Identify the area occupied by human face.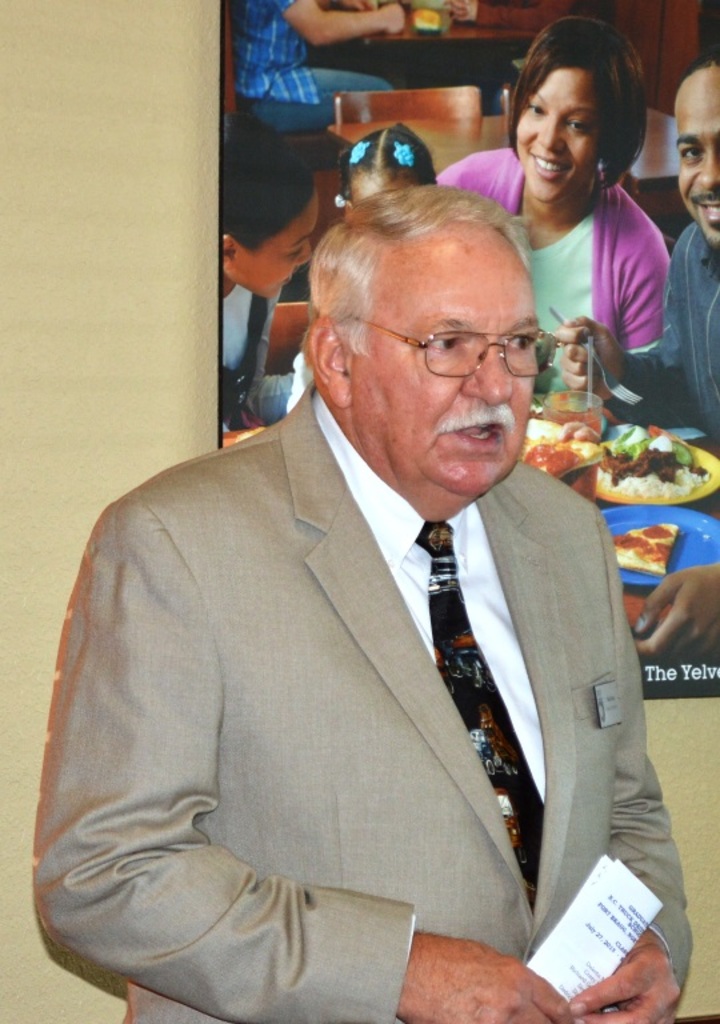
Area: {"x1": 267, "y1": 196, "x2": 311, "y2": 304}.
